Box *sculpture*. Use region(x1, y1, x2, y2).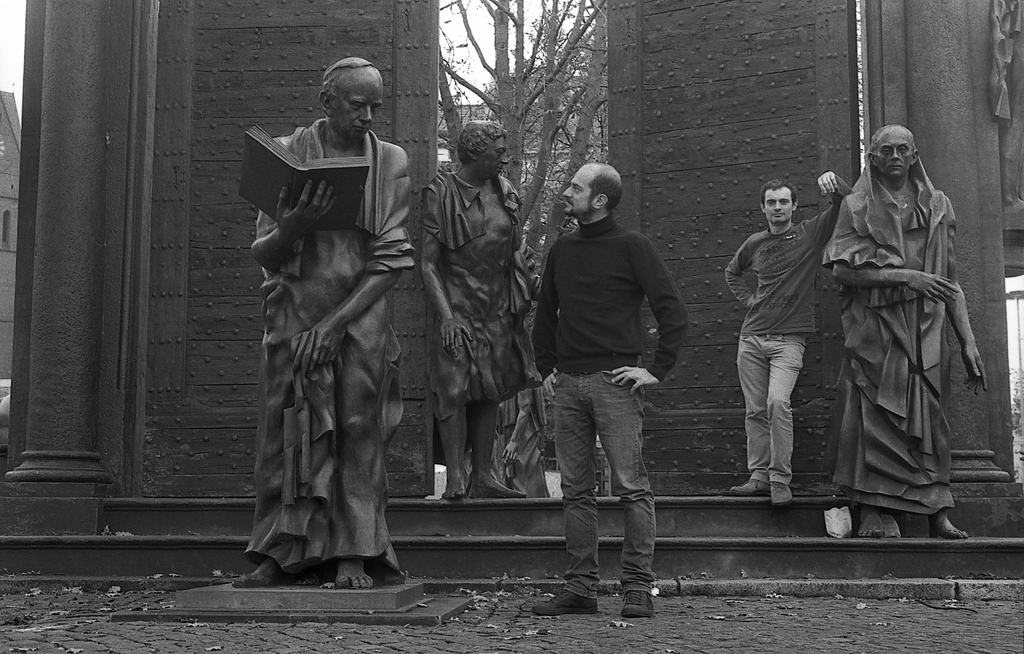
region(815, 113, 975, 544).
